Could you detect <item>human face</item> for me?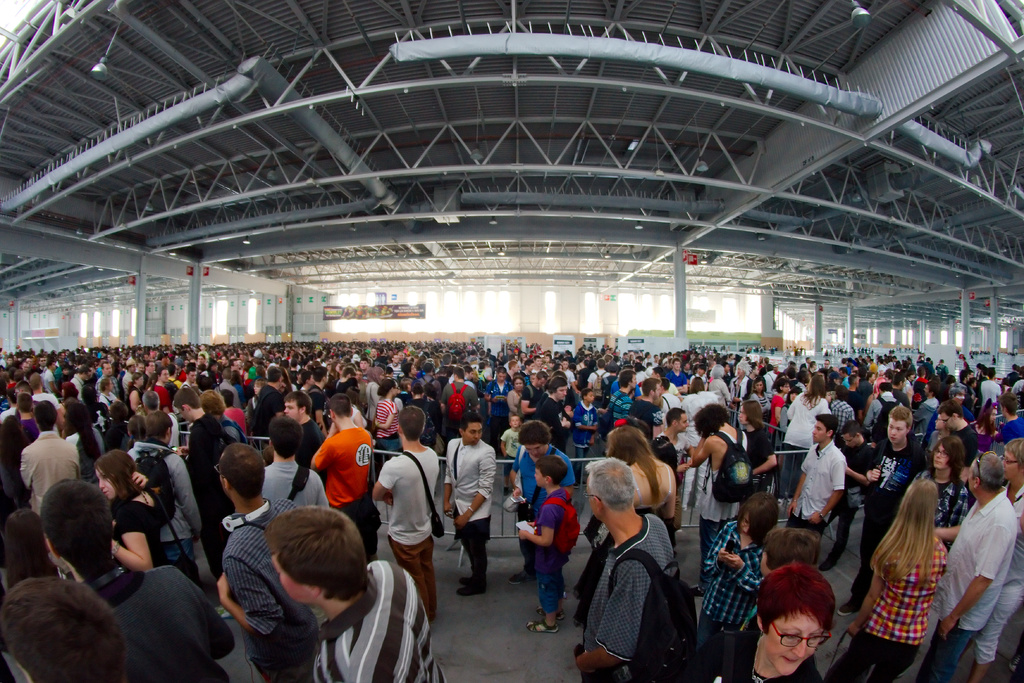
Detection result: crop(811, 411, 826, 443).
